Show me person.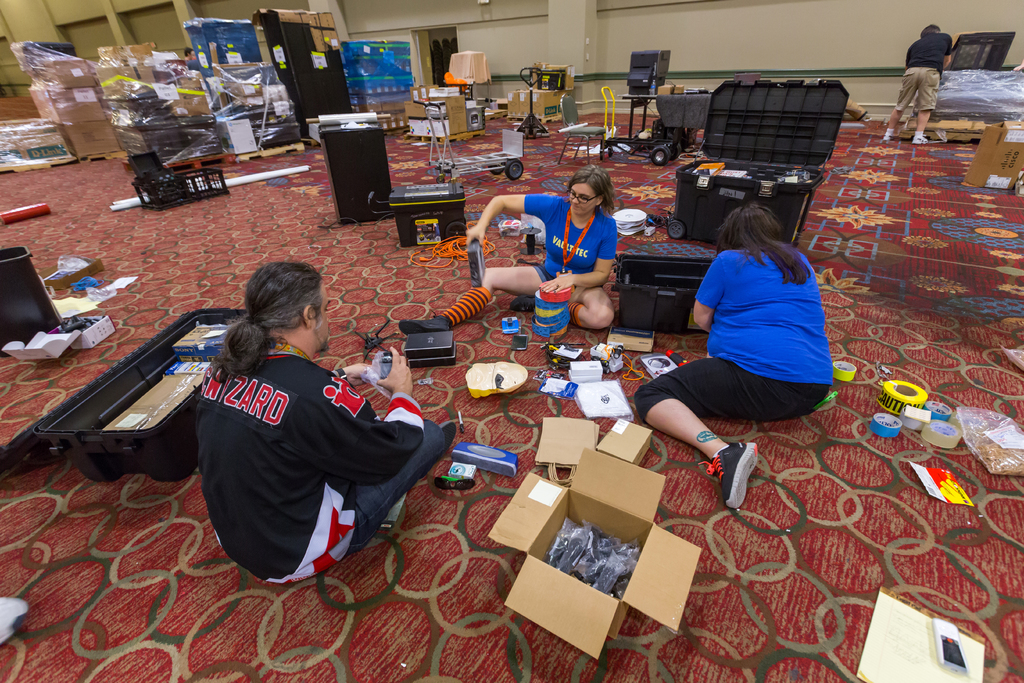
person is here: Rect(880, 20, 956, 146).
